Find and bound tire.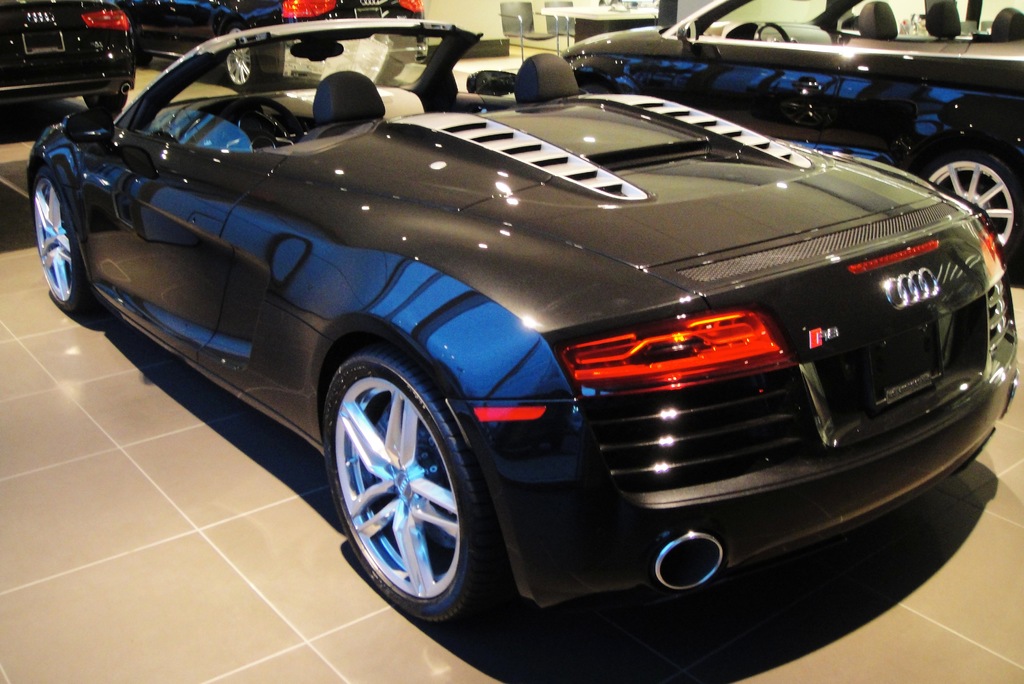
Bound: box=[579, 79, 612, 97].
